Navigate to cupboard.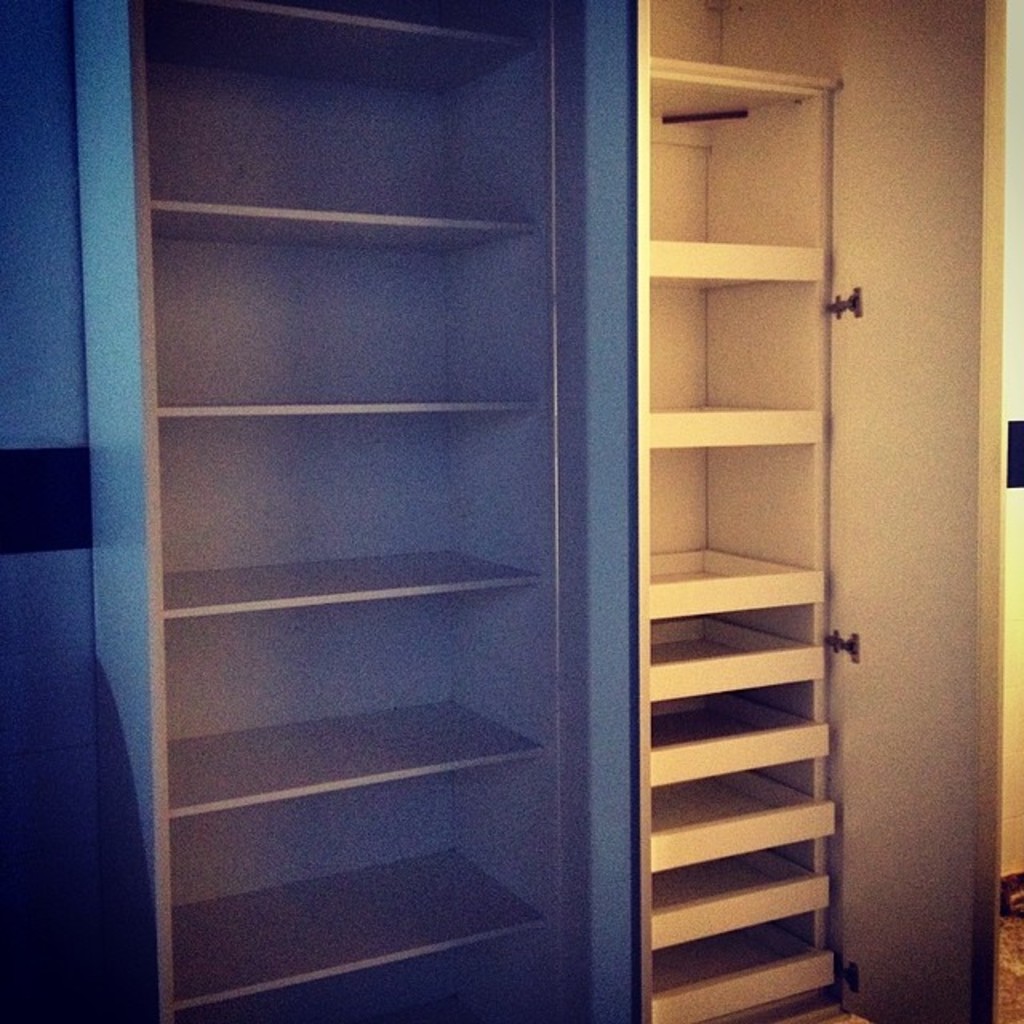
Navigation target: 67, 0, 850, 1022.
